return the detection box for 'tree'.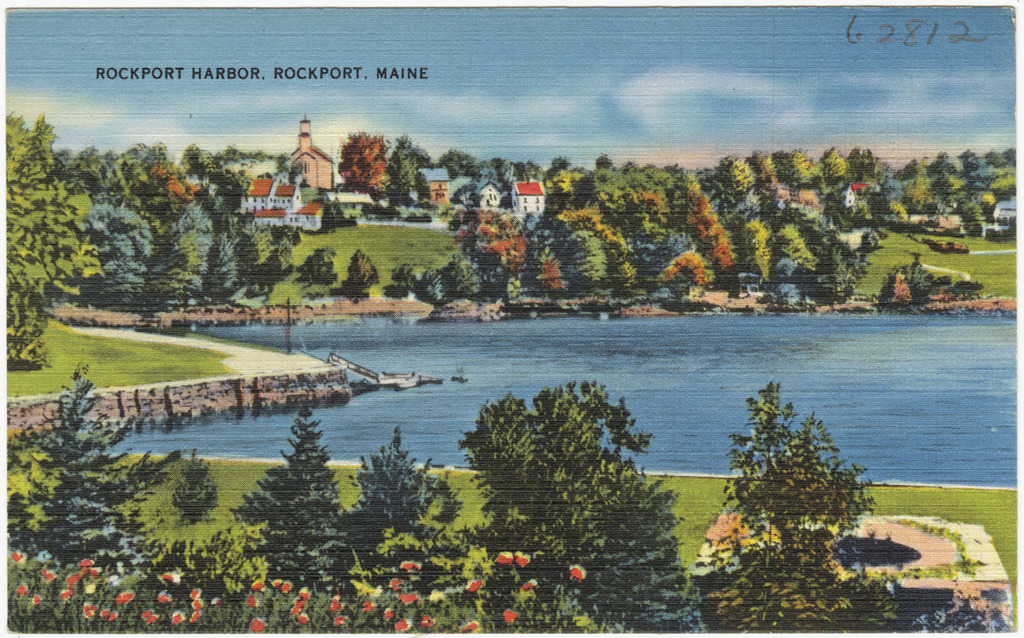
620,167,703,290.
